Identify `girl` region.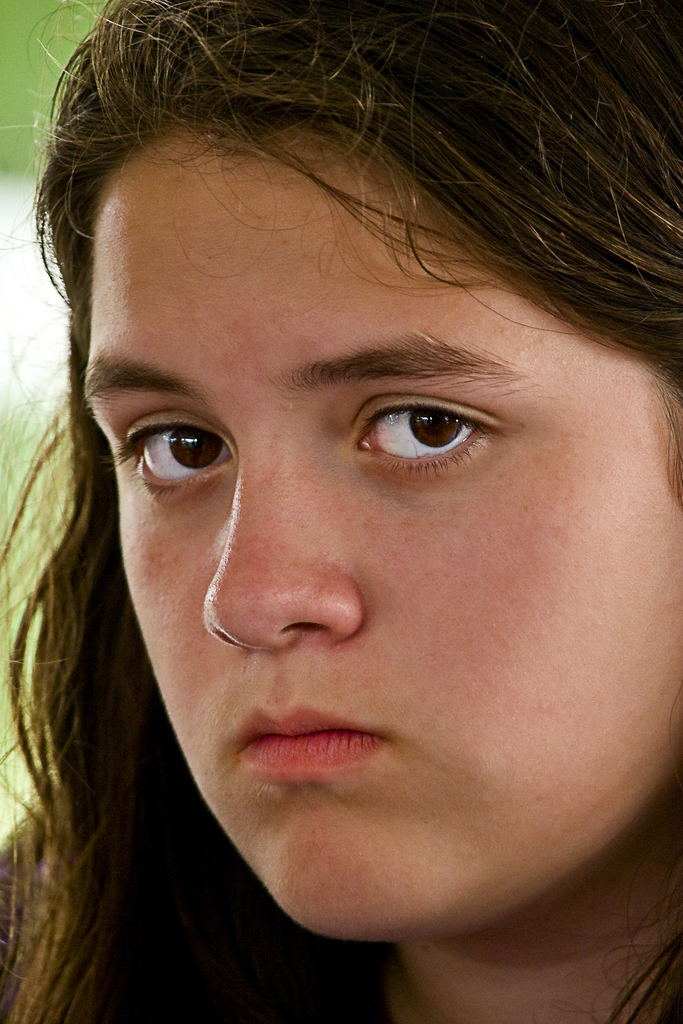
Region: l=0, t=0, r=682, b=1023.
